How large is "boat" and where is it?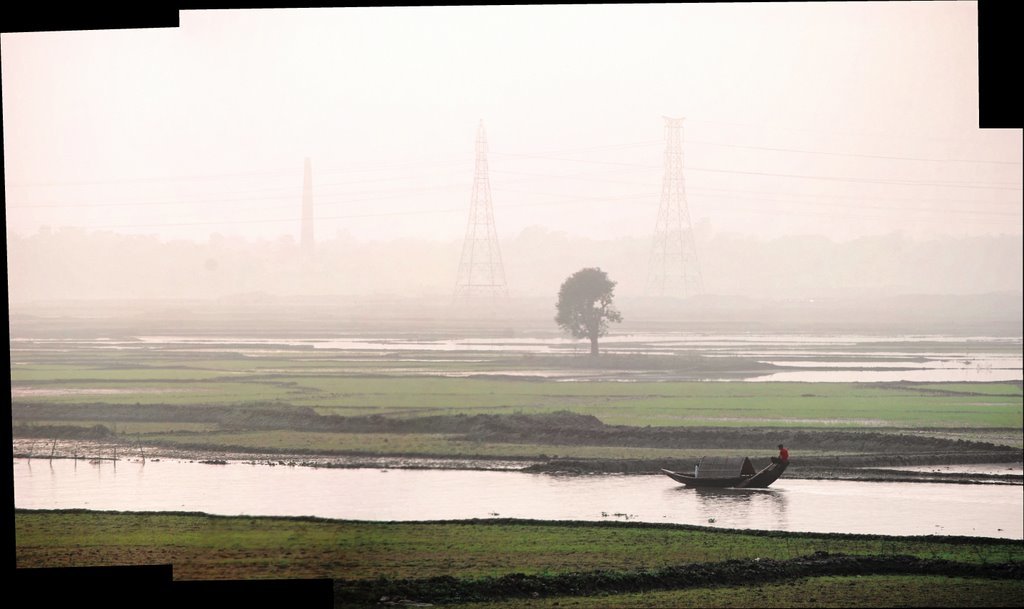
Bounding box: [664,451,793,502].
